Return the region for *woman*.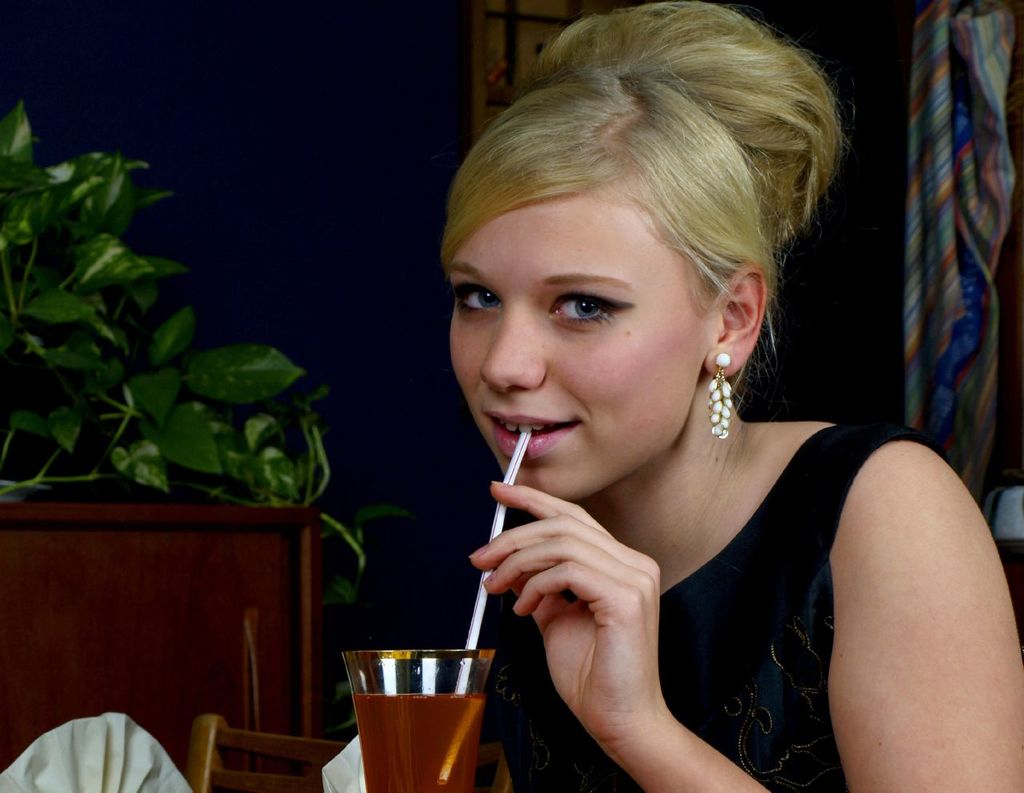
[x1=435, y1=0, x2=1023, y2=792].
